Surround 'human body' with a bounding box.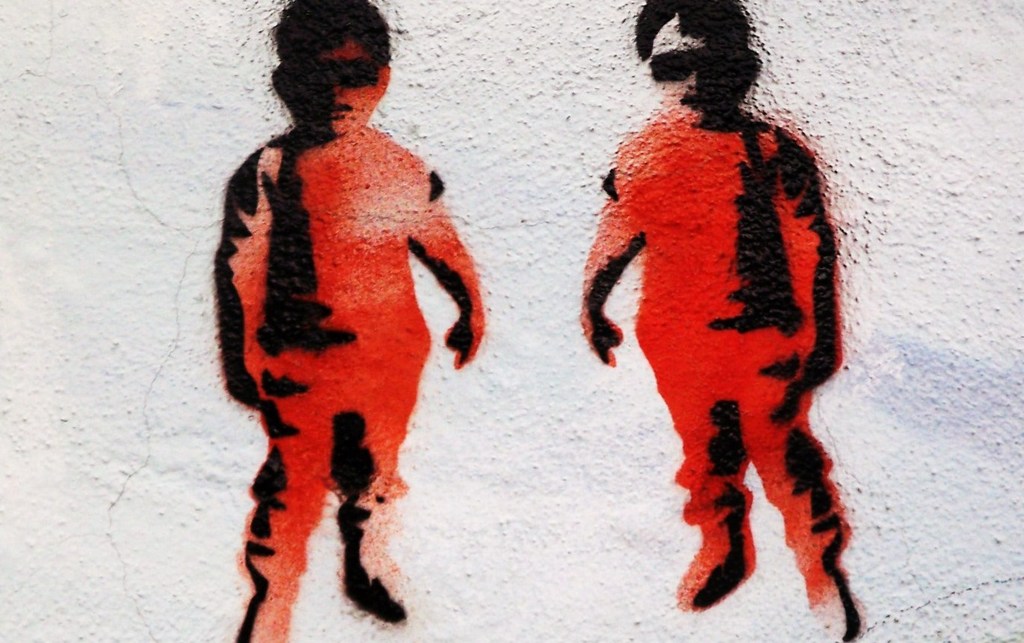
(213,123,491,642).
